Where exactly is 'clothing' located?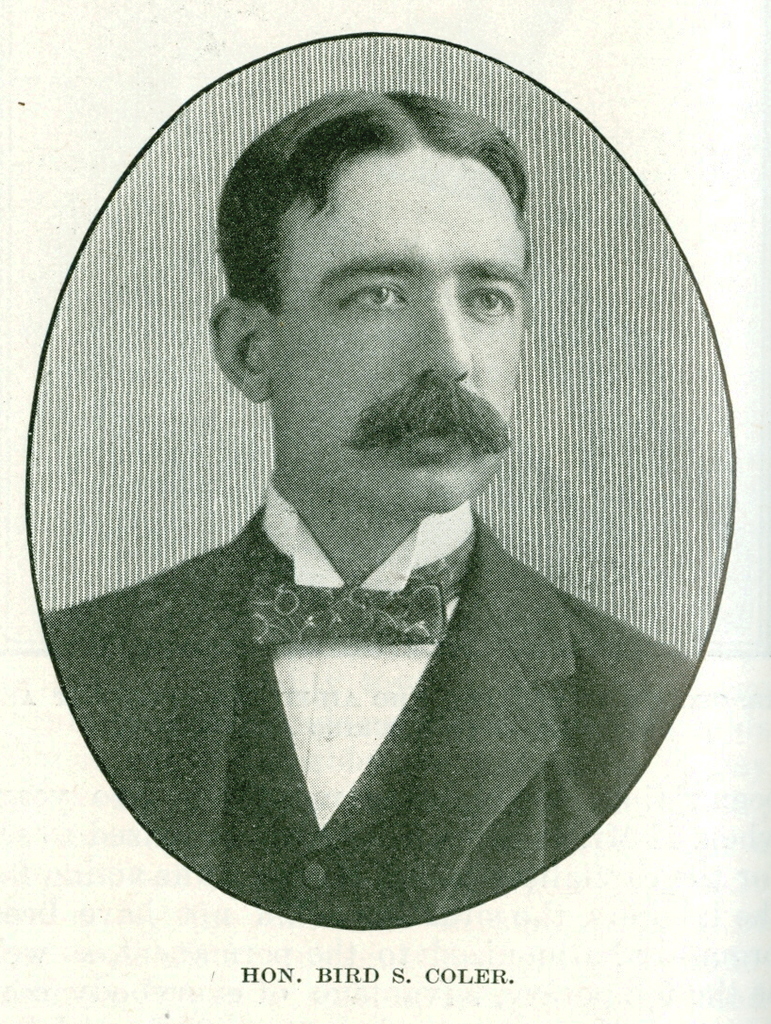
Its bounding box is select_region(49, 468, 700, 936).
